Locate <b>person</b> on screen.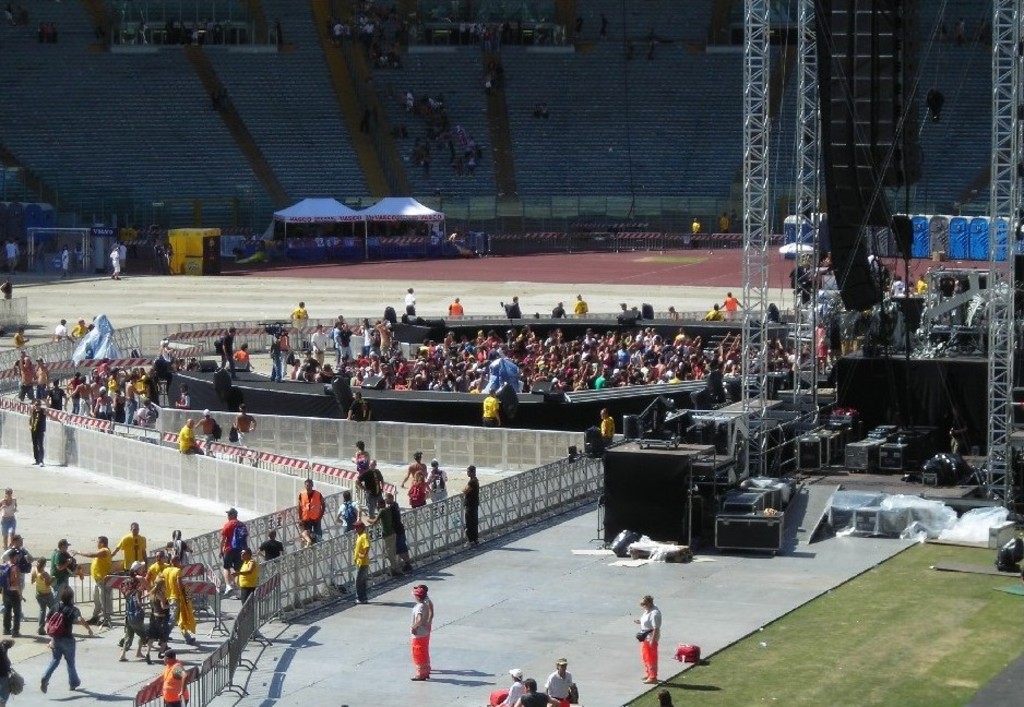
On screen at (x1=723, y1=214, x2=733, y2=236).
